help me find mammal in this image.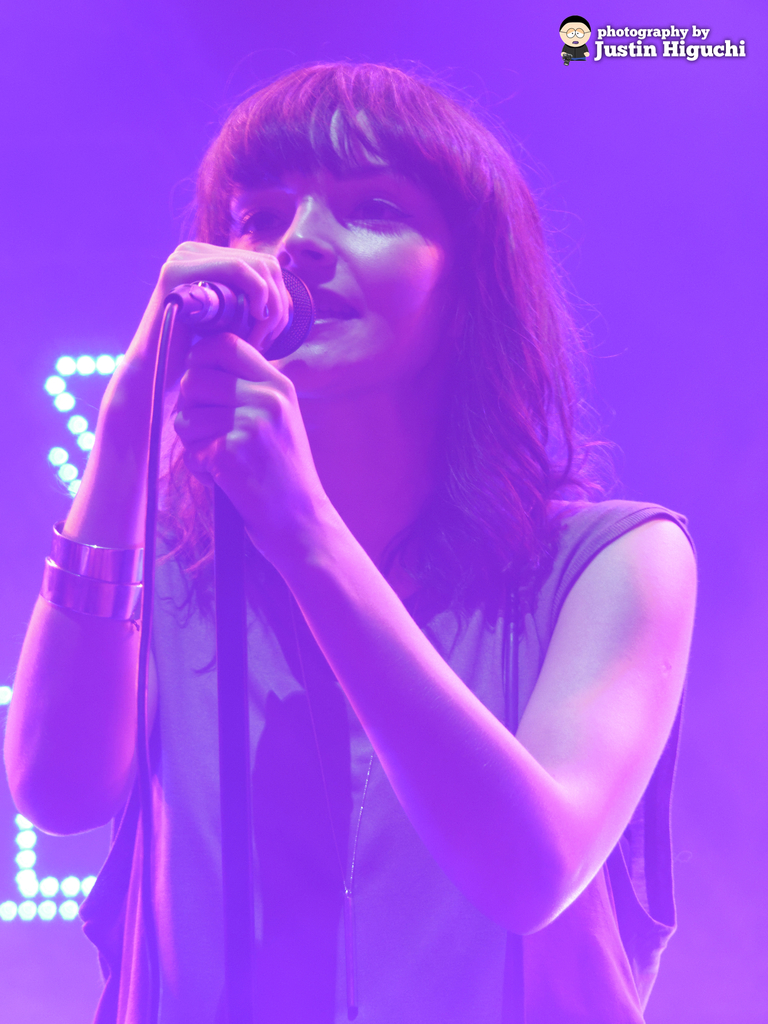
Found it: <box>0,15,689,926</box>.
